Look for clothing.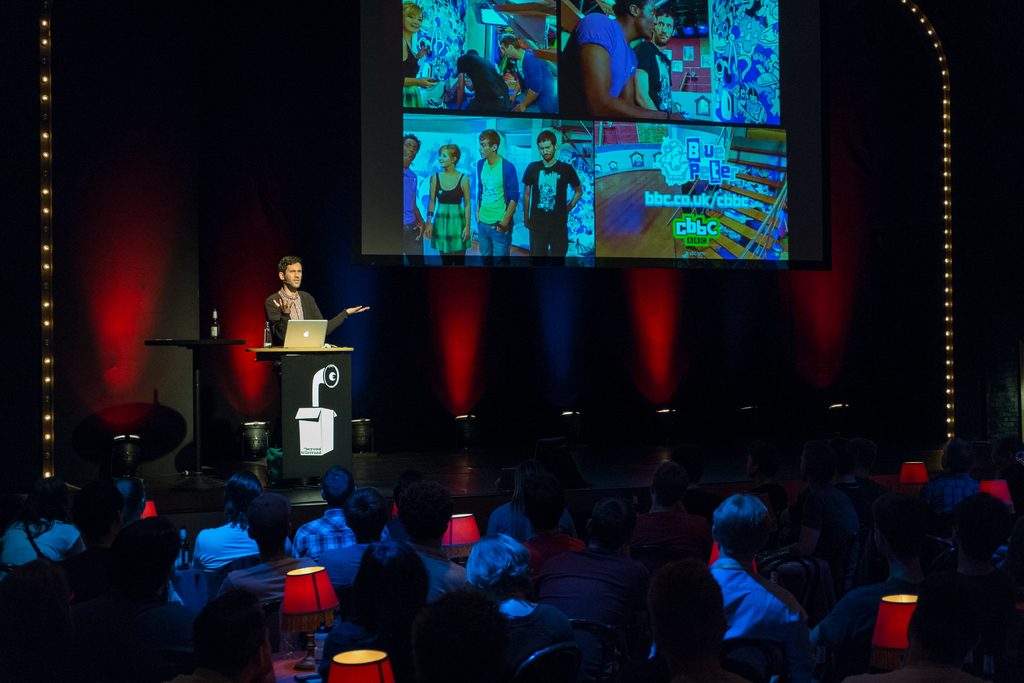
Found: <box>291,503,390,550</box>.
